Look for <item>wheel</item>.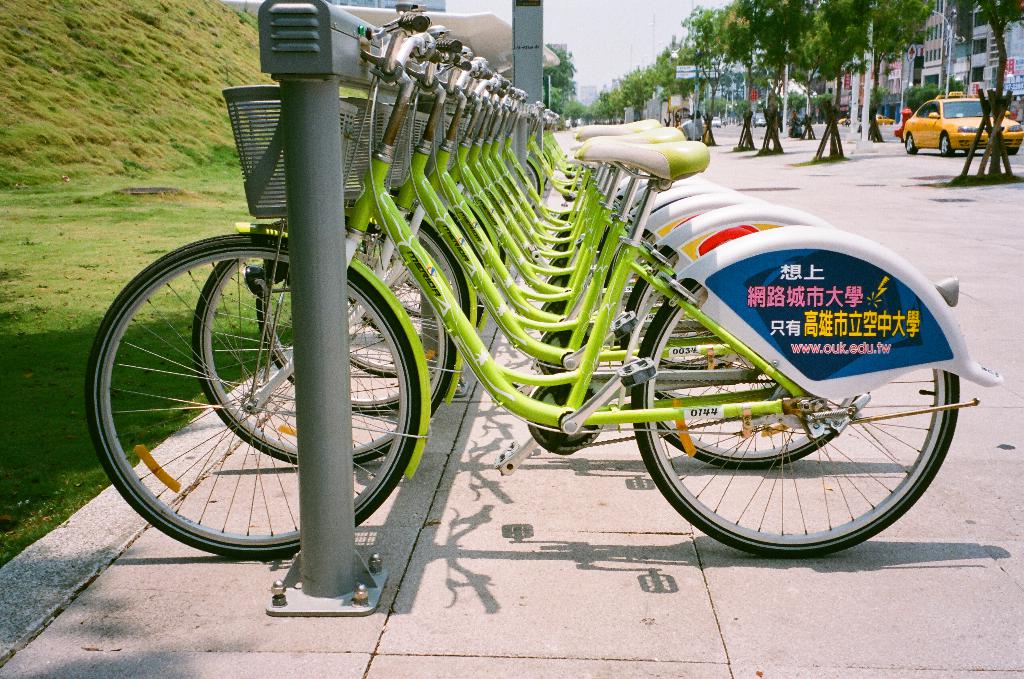
Found: l=938, t=131, r=956, b=156.
